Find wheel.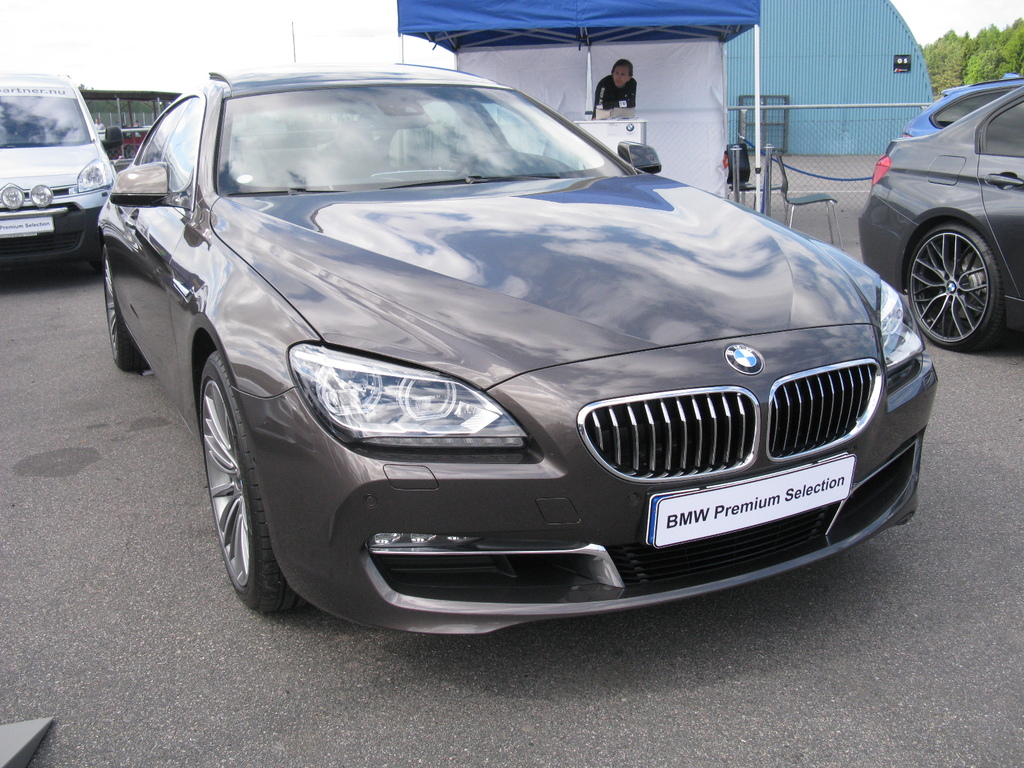
box=[195, 351, 294, 611].
